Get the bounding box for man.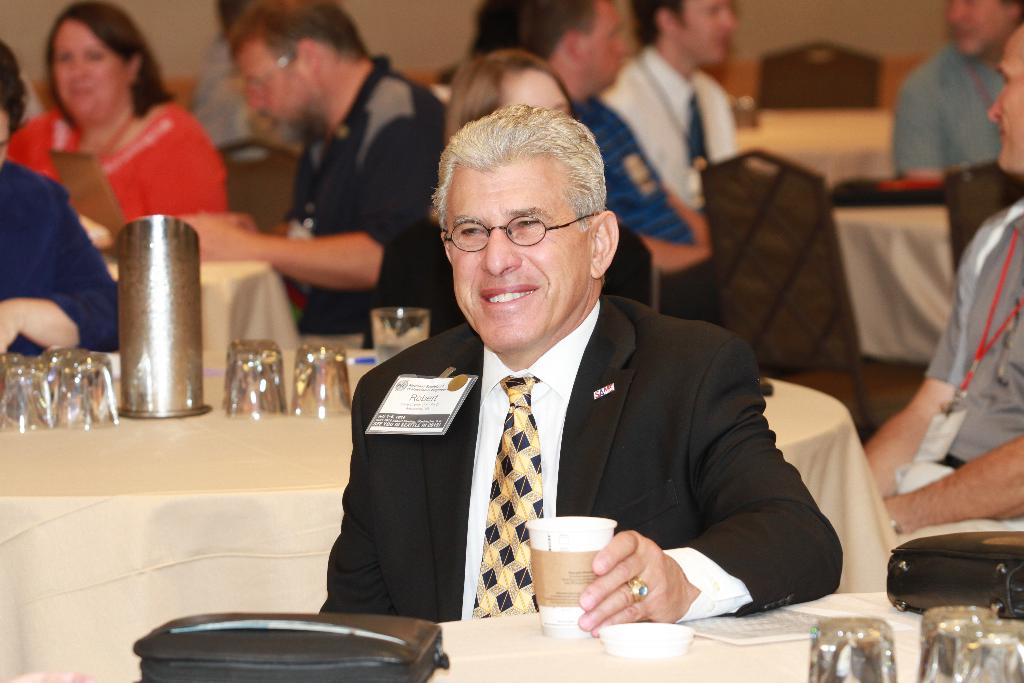
detection(893, 0, 1023, 177).
